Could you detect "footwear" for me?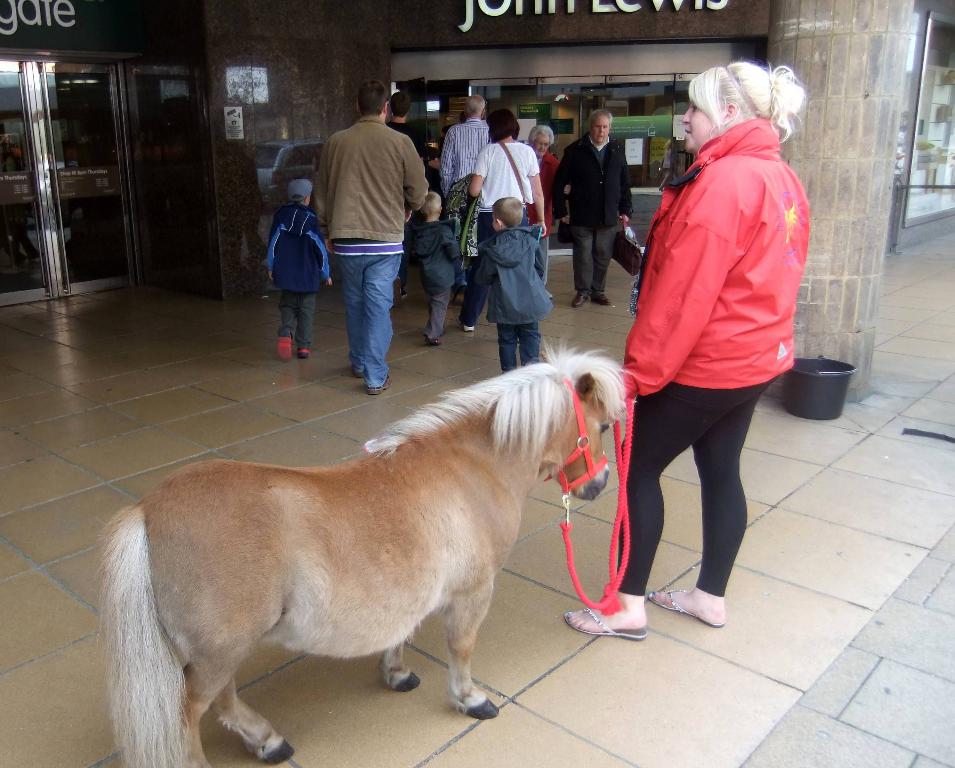
Detection result: <box>590,293,612,304</box>.
